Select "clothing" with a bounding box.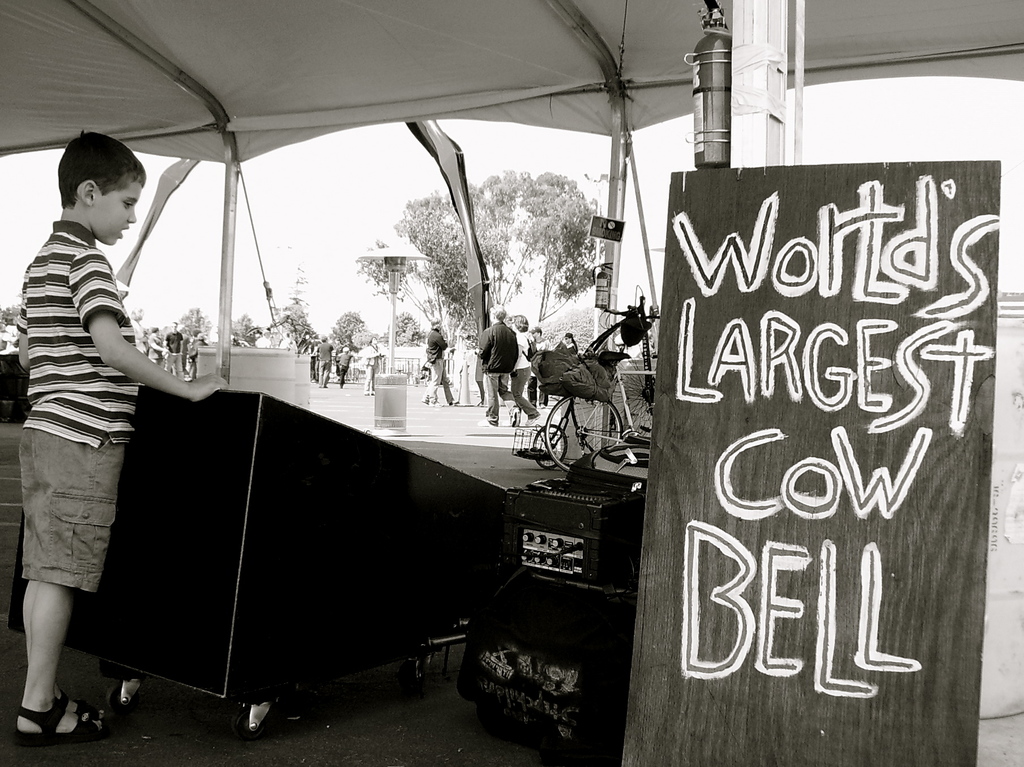
(left=166, top=329, right=183, bottom=379).
